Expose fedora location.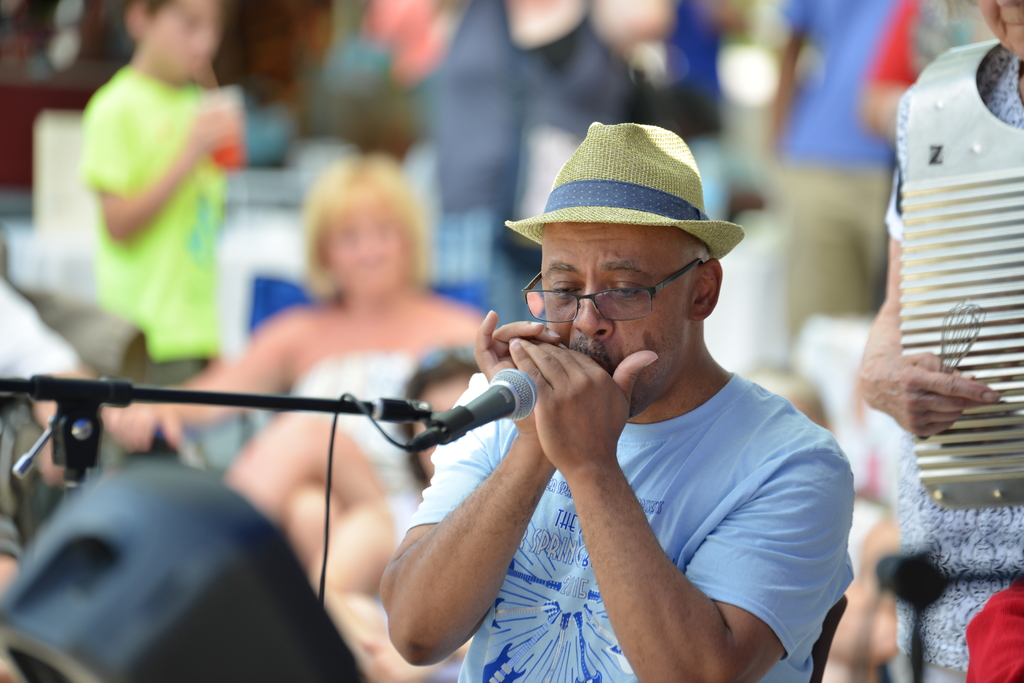
Exposed at [499,123,748,262].
